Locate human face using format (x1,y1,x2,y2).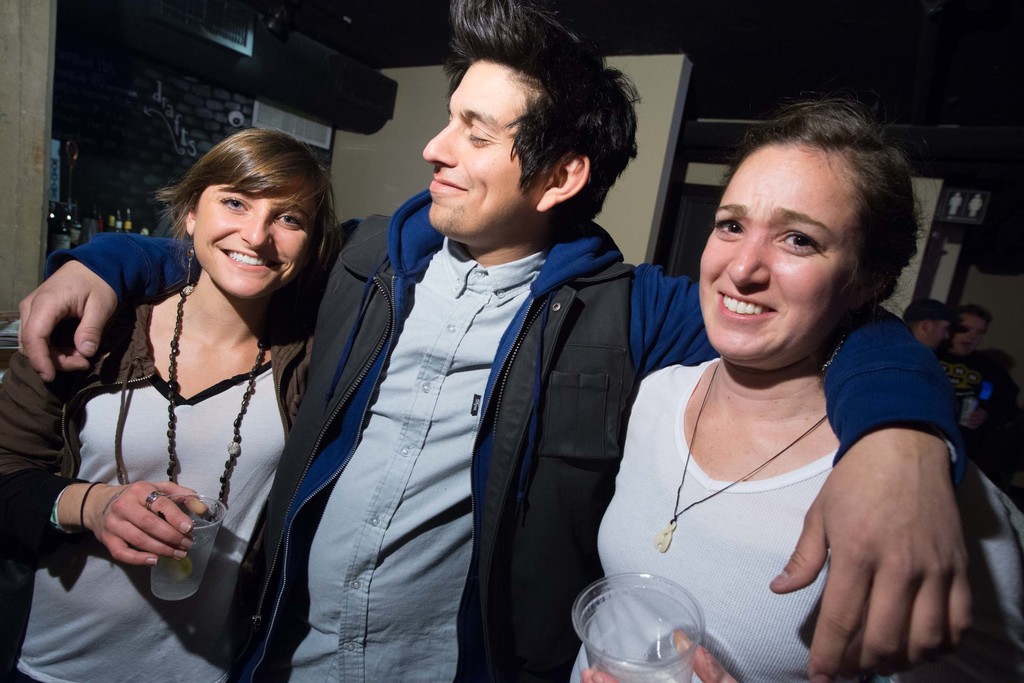
(958,317,983,351).
